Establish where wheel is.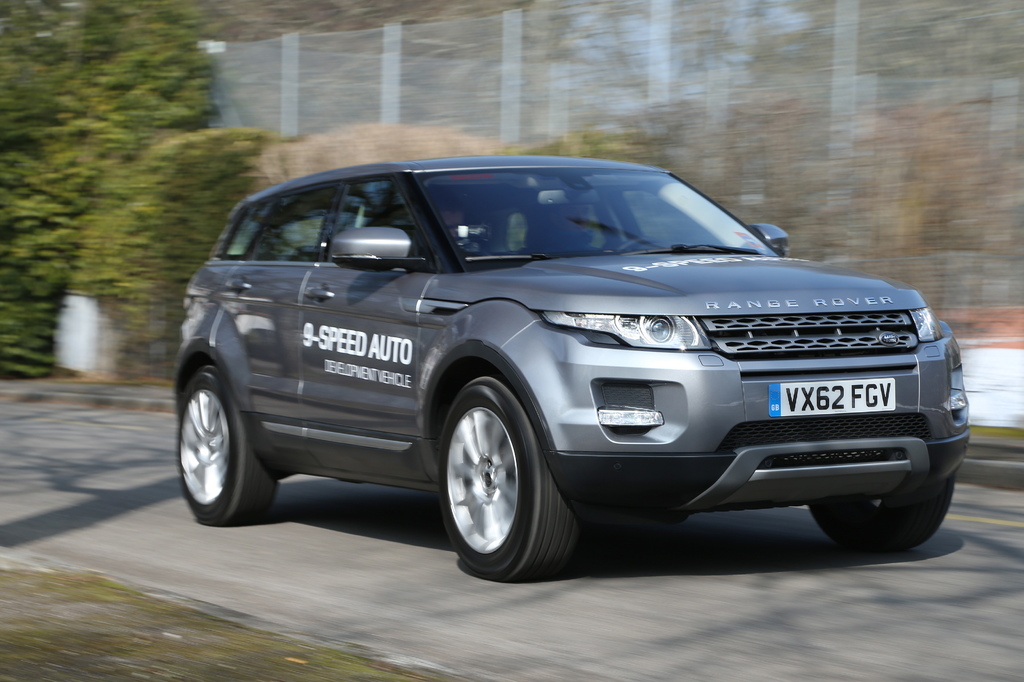
Established at rect(180, 367, 280, 524).
